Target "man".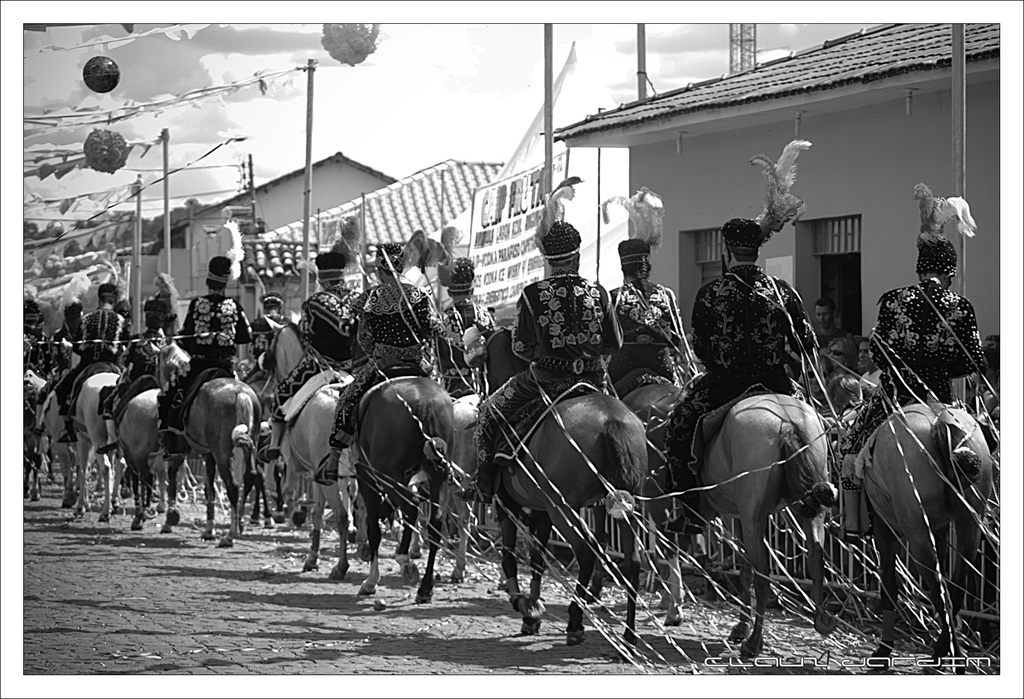
Target region: (606, 234, 685, 526).
